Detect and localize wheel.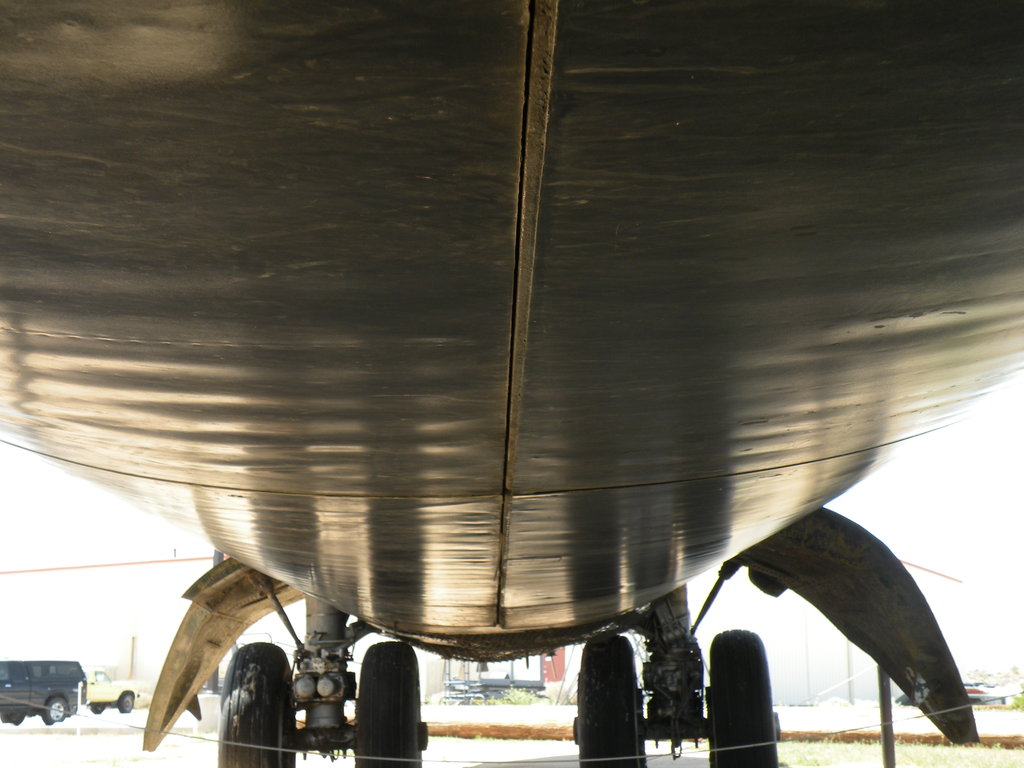
Localized at bbox=[571, 627, 657, 767].
